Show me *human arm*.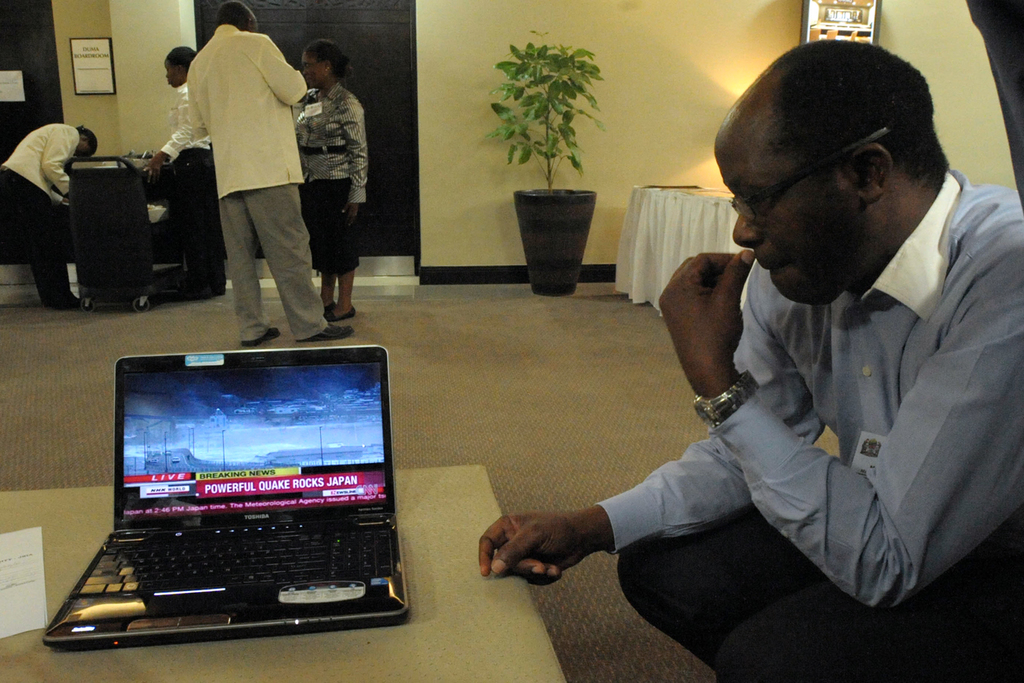
*human arm* is here: bbox(135, 87, 213, 182).
